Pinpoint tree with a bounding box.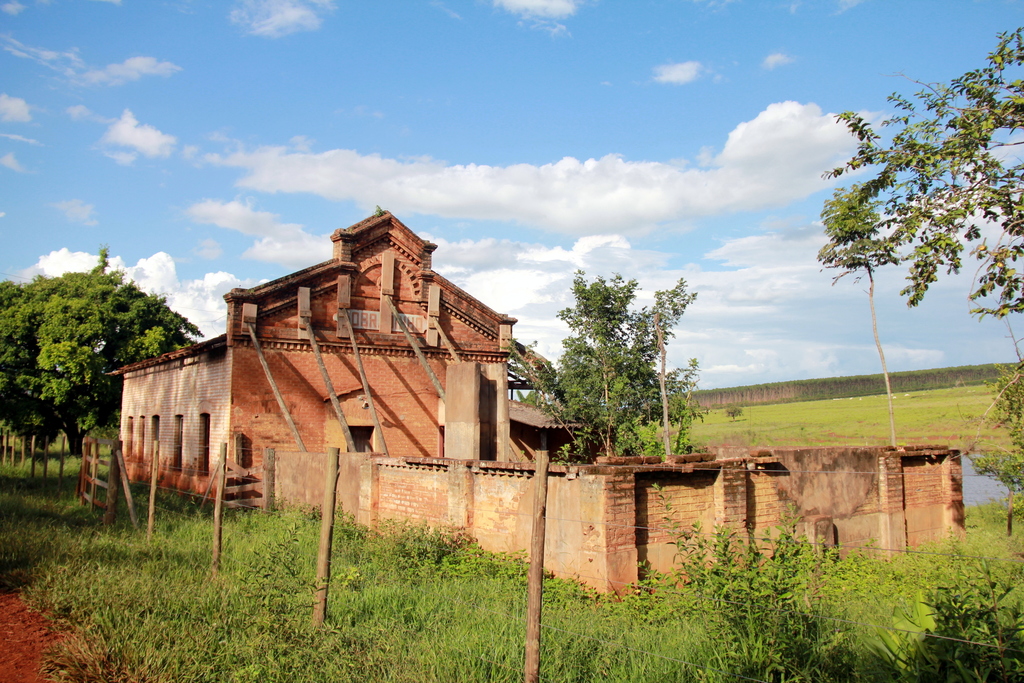
(0, 278, 78, 453).
